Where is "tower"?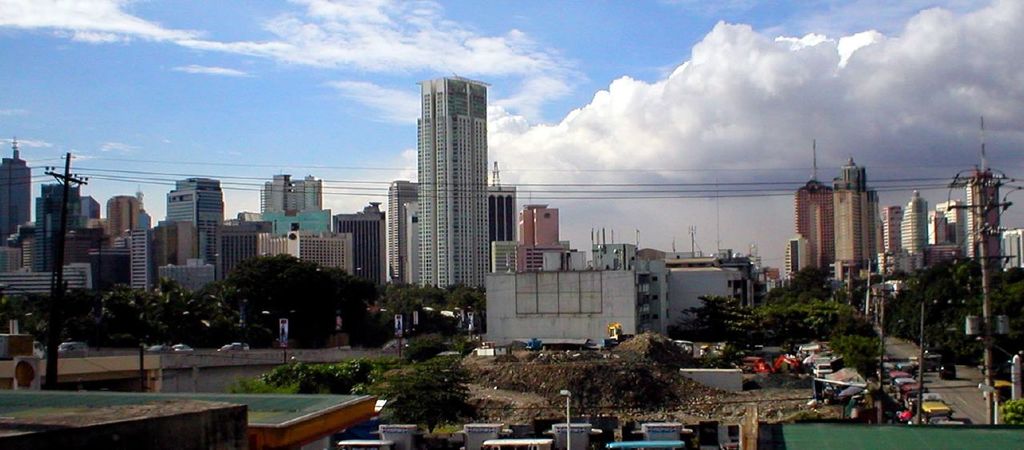
bbox(884, 203, 900, 276).
